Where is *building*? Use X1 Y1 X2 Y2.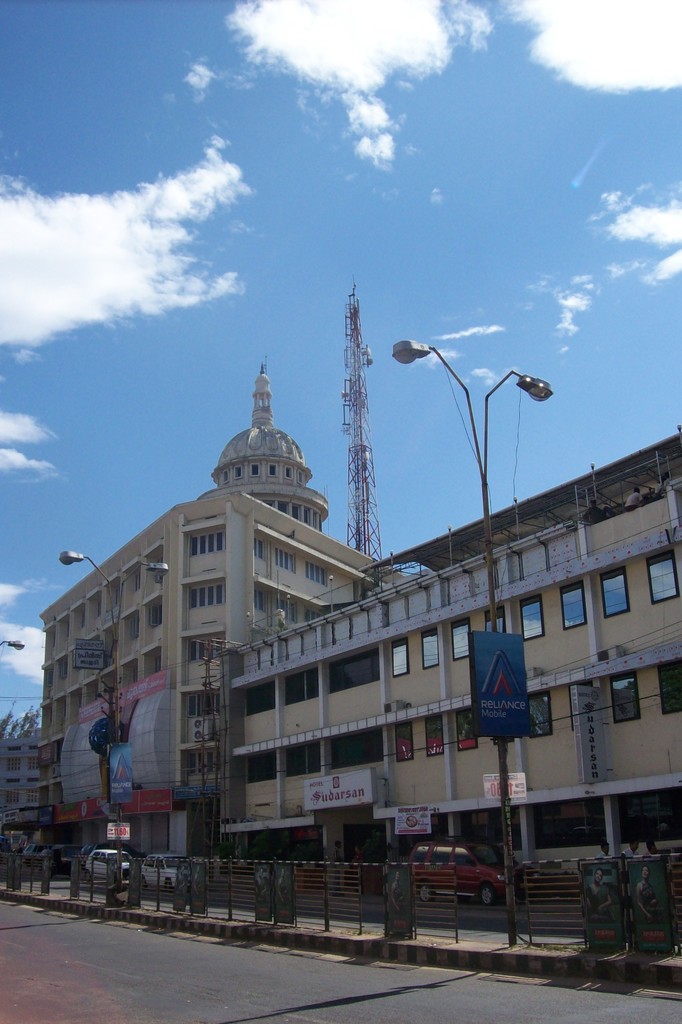
0 731 41 843.
